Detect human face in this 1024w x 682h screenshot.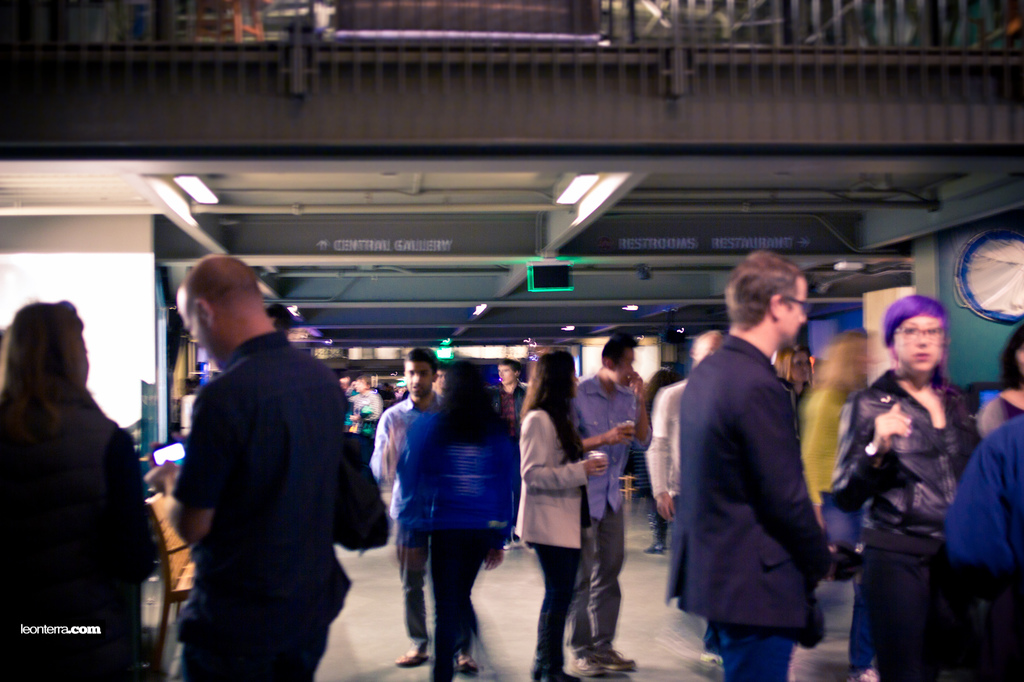
Detection: (x1=792, y1=351, x2=810, y2=383).
